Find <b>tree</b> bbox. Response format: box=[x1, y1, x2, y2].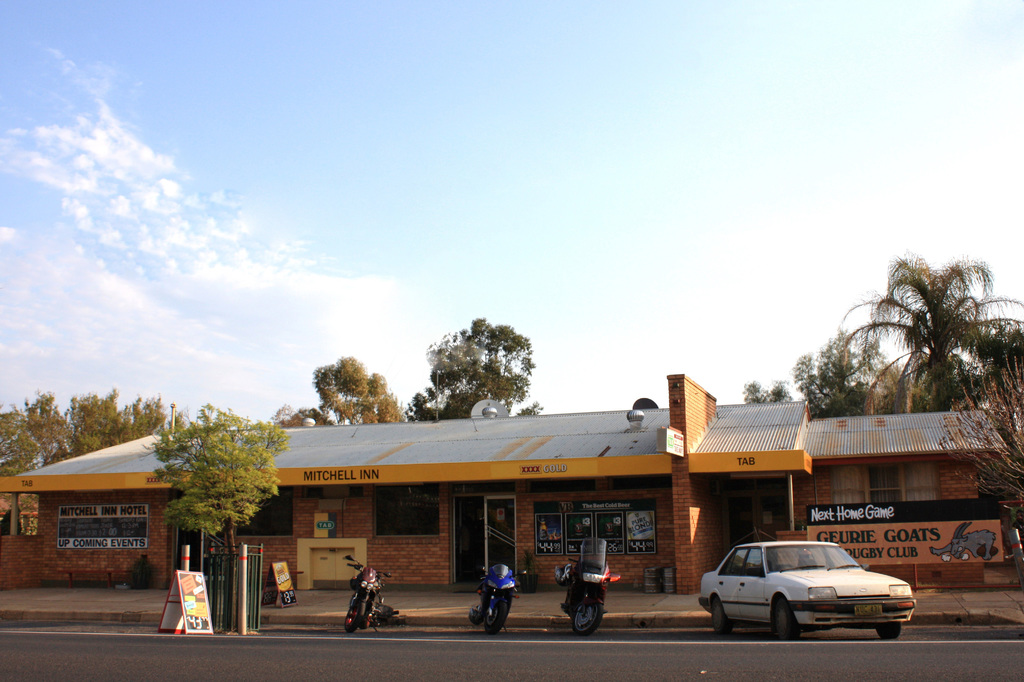
box=[141, 401, 289, 551].
